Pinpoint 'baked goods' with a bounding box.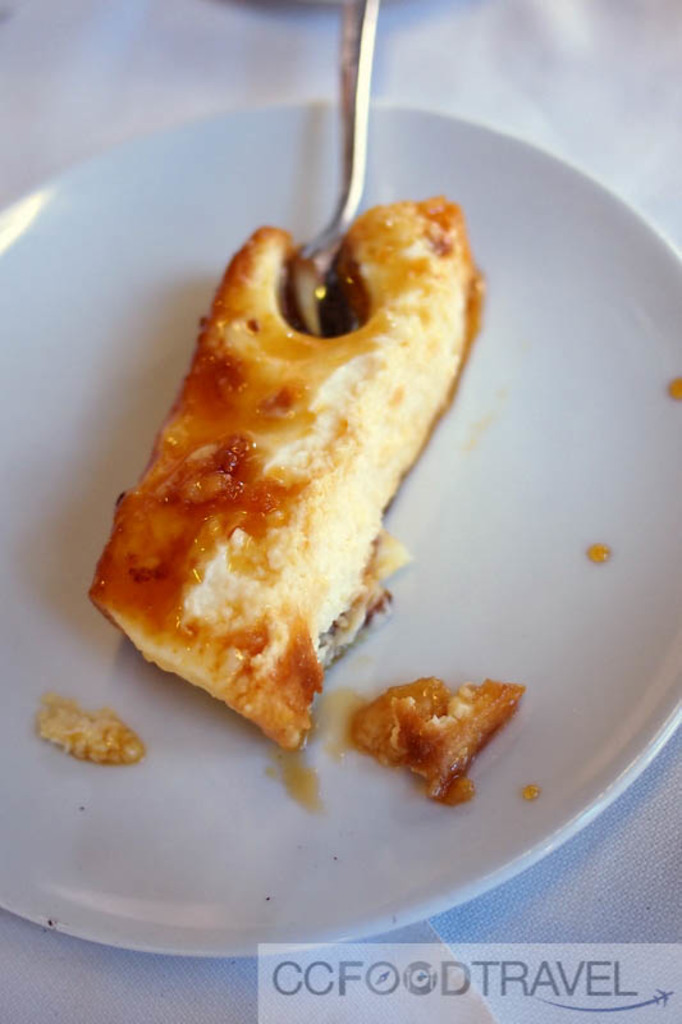
{"x1": 339, "y1": 666, "x2": 527, "y2": 808}.
